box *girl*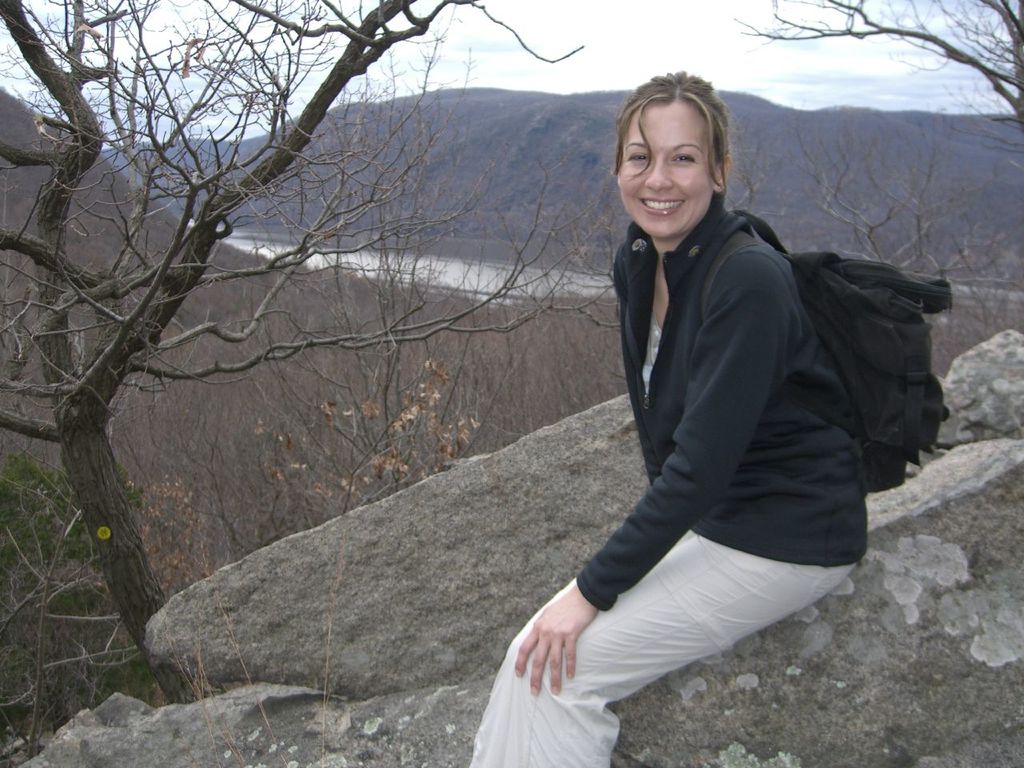
<region>464, 68, 873, 767</region>
